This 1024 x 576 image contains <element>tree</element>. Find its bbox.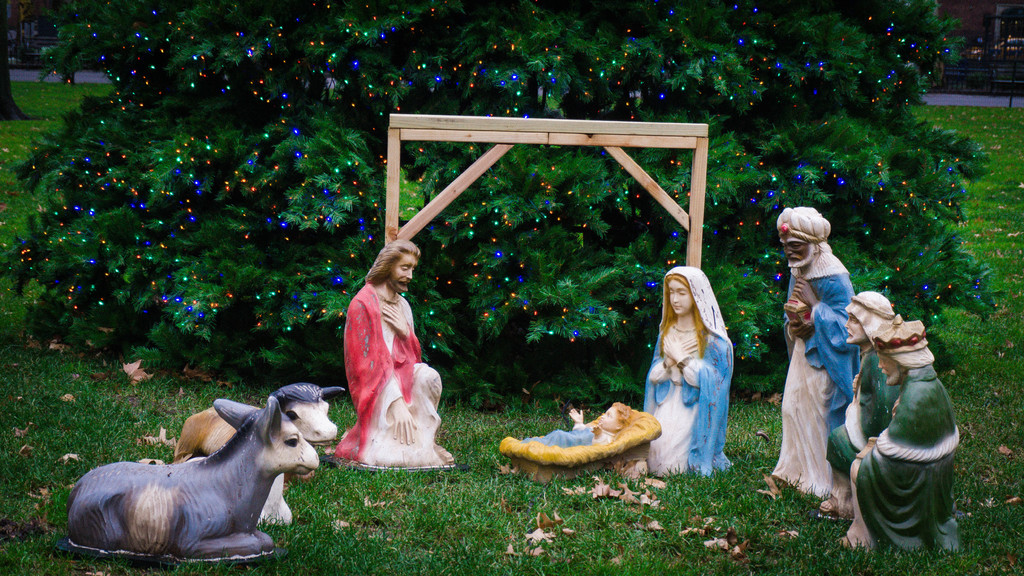
bbox=(3, 0, 1002, 411).
